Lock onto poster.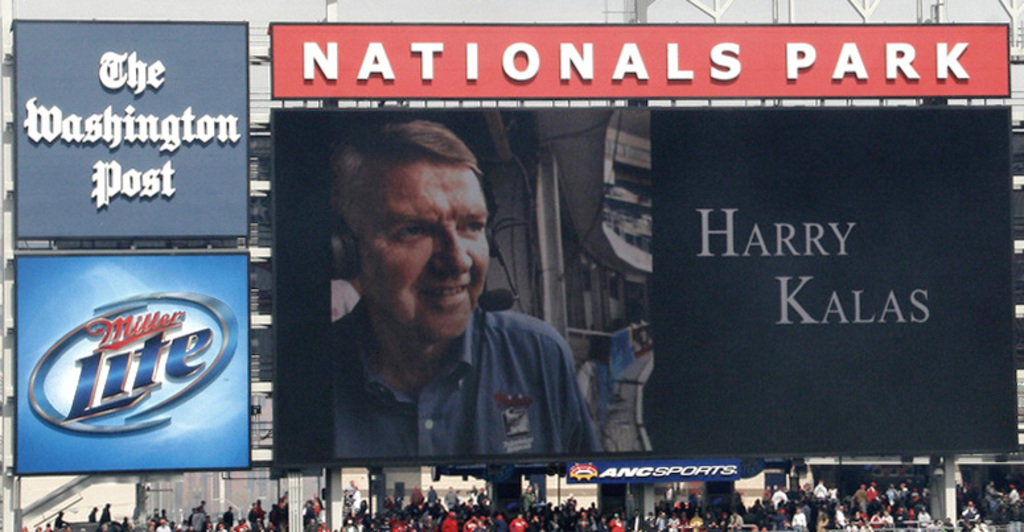
Locked: select_region(275, 106, 1016, 457).
